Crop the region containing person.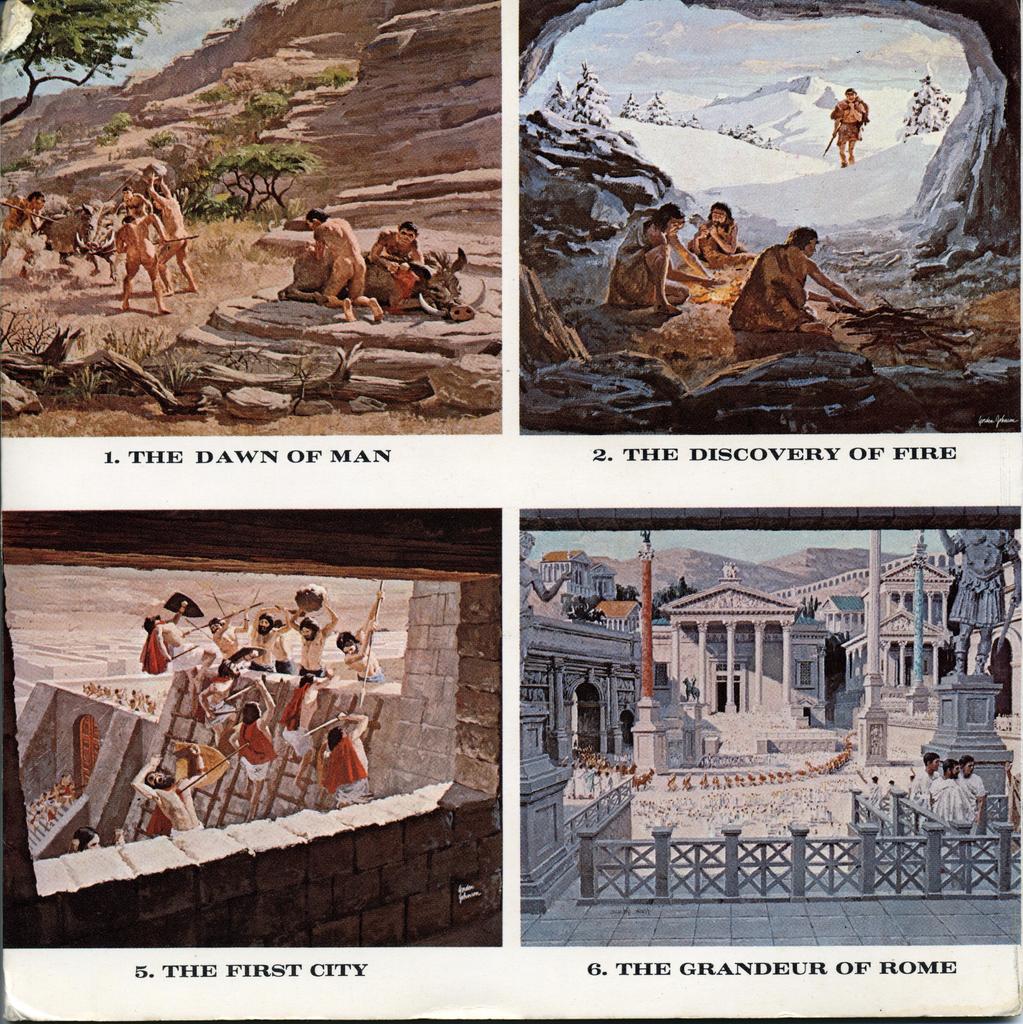
Crop region: BBox(959, 749, 987, 819).
